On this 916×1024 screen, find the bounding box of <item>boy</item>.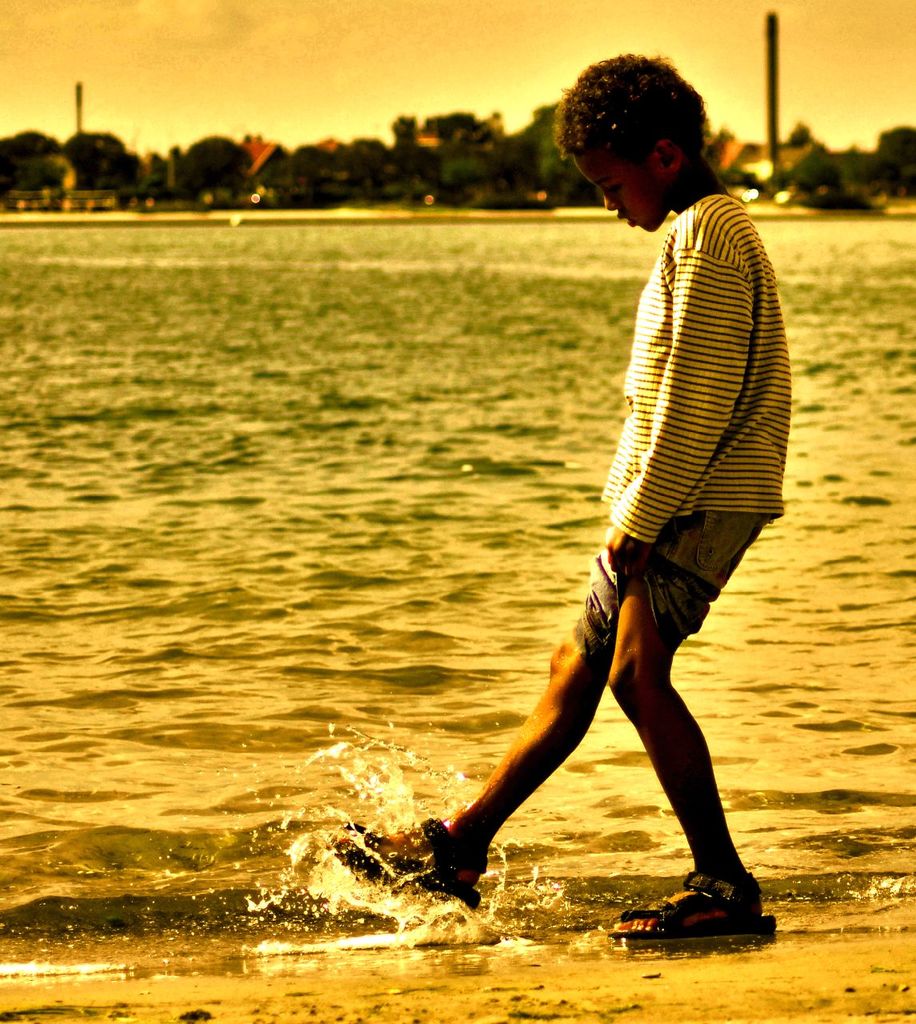
Bounding box: [336, 43, 798, 943].
